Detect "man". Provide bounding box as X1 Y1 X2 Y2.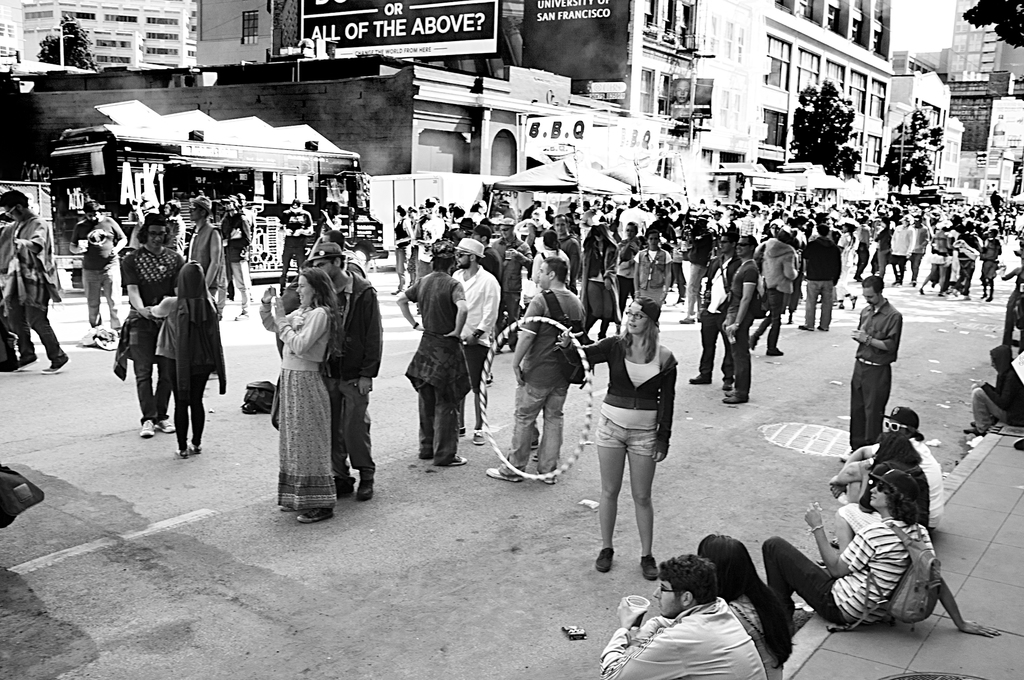
598 556 764 679.
